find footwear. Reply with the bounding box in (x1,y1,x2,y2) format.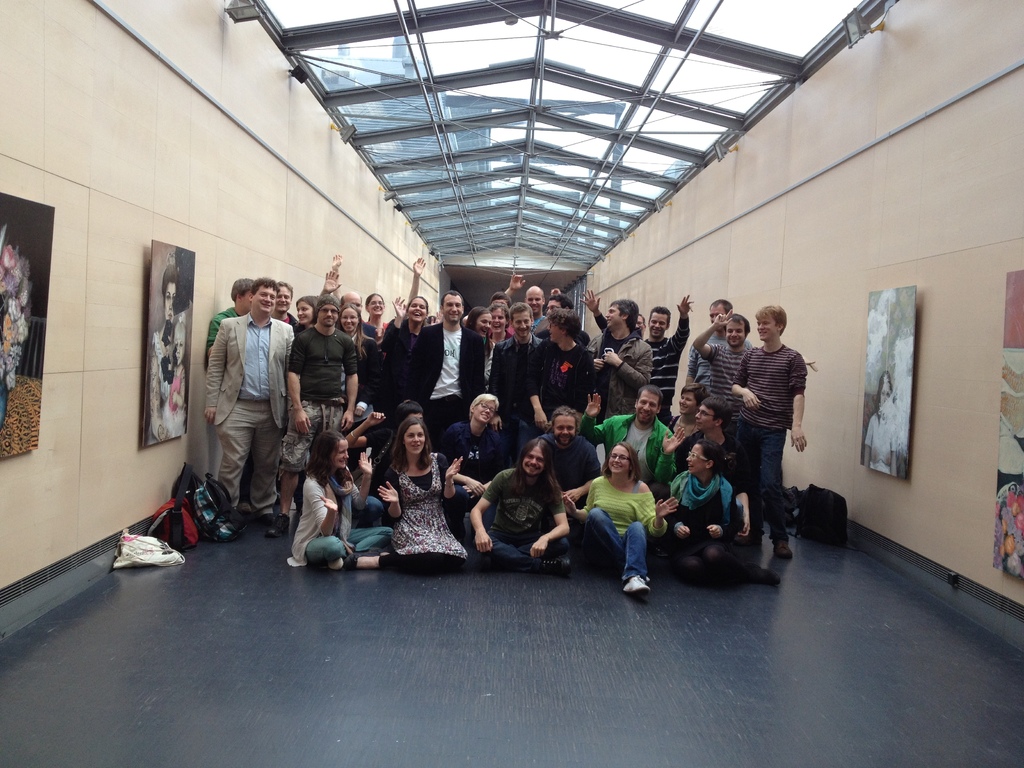
(270,516,292,536).
